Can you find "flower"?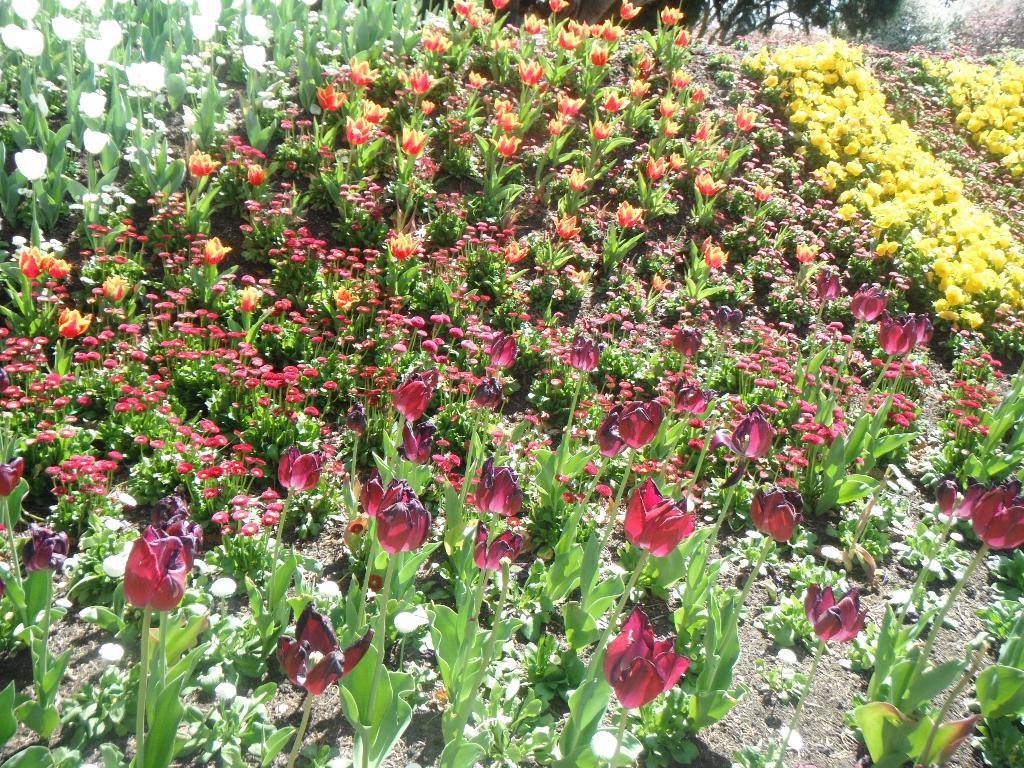
Yes, bounding box: [left=118, top=531, right=193, bottom=616].
